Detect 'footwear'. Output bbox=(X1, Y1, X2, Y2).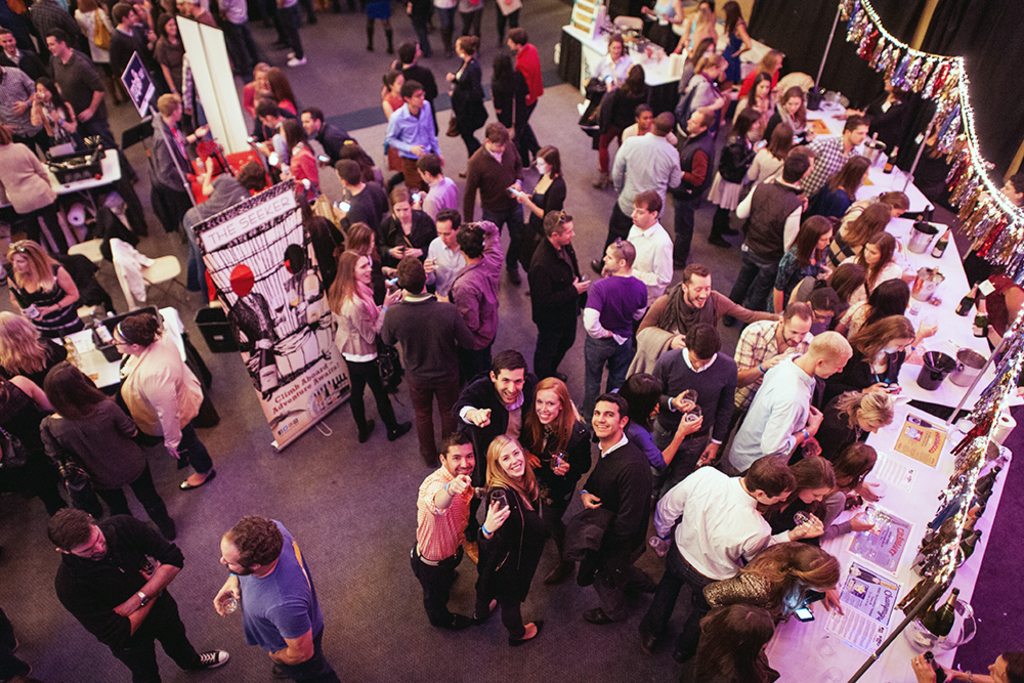
bbox=(581, 605, 624, 625).
